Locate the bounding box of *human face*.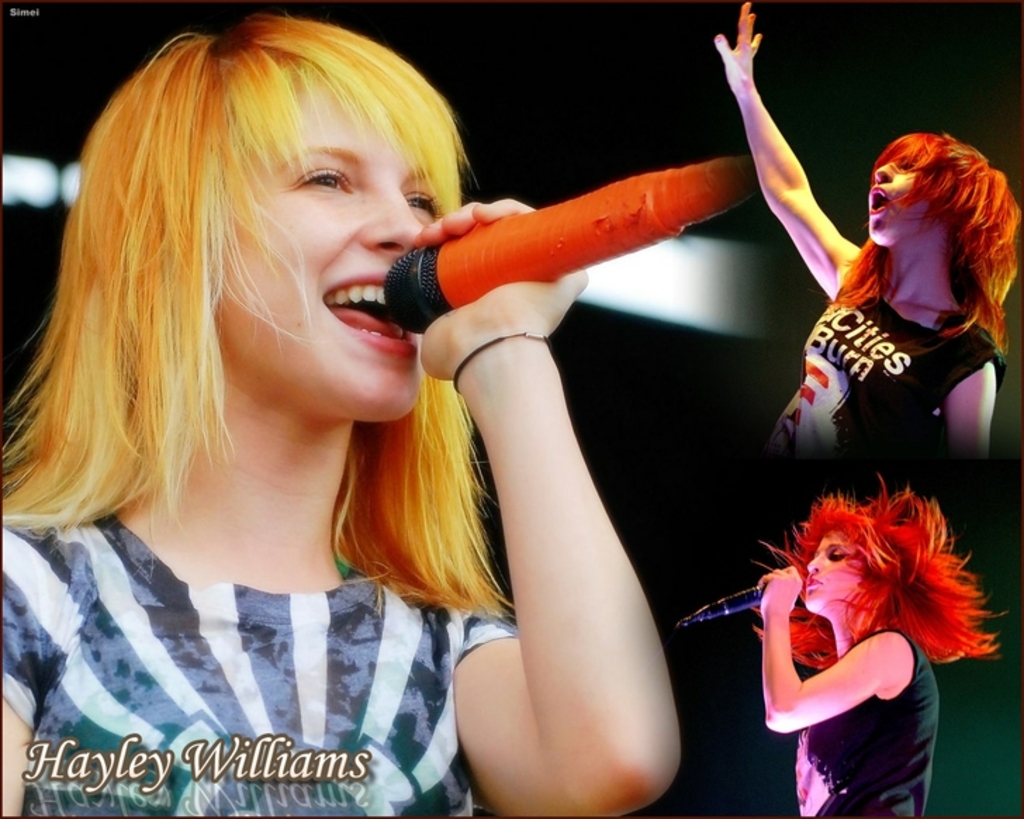
Bounding box: {"x1": 806, "y1": 528, "x2": 866, "y2": 609}.
